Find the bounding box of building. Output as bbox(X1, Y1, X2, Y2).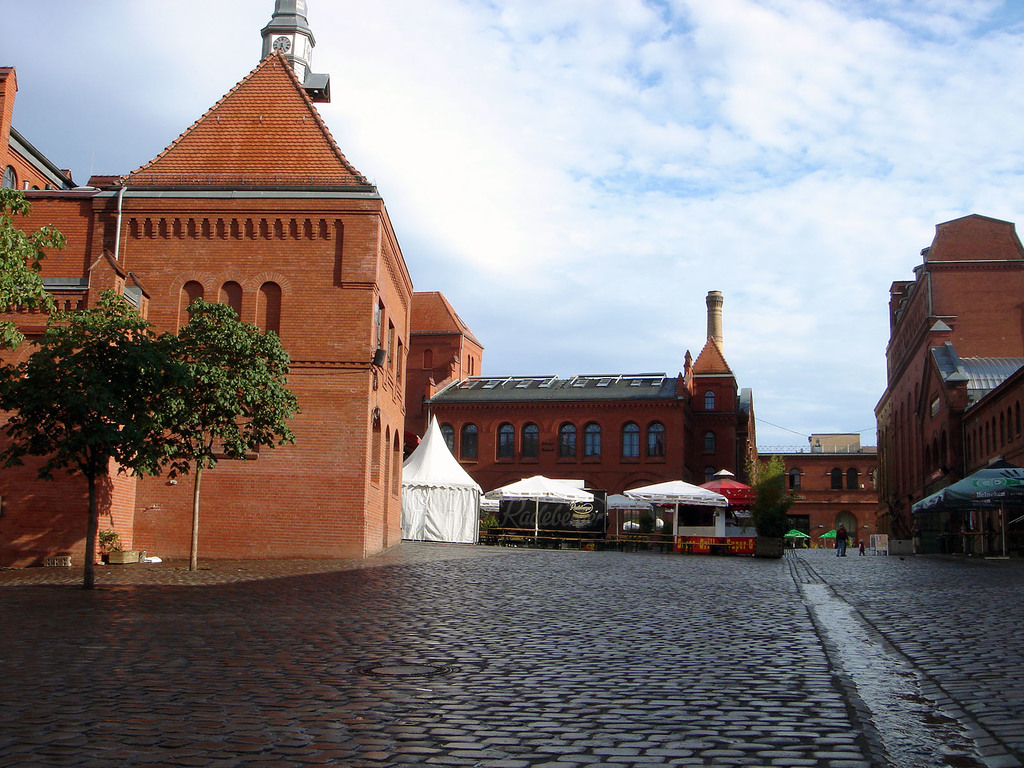
bbox(0, 47, 415, 569).
